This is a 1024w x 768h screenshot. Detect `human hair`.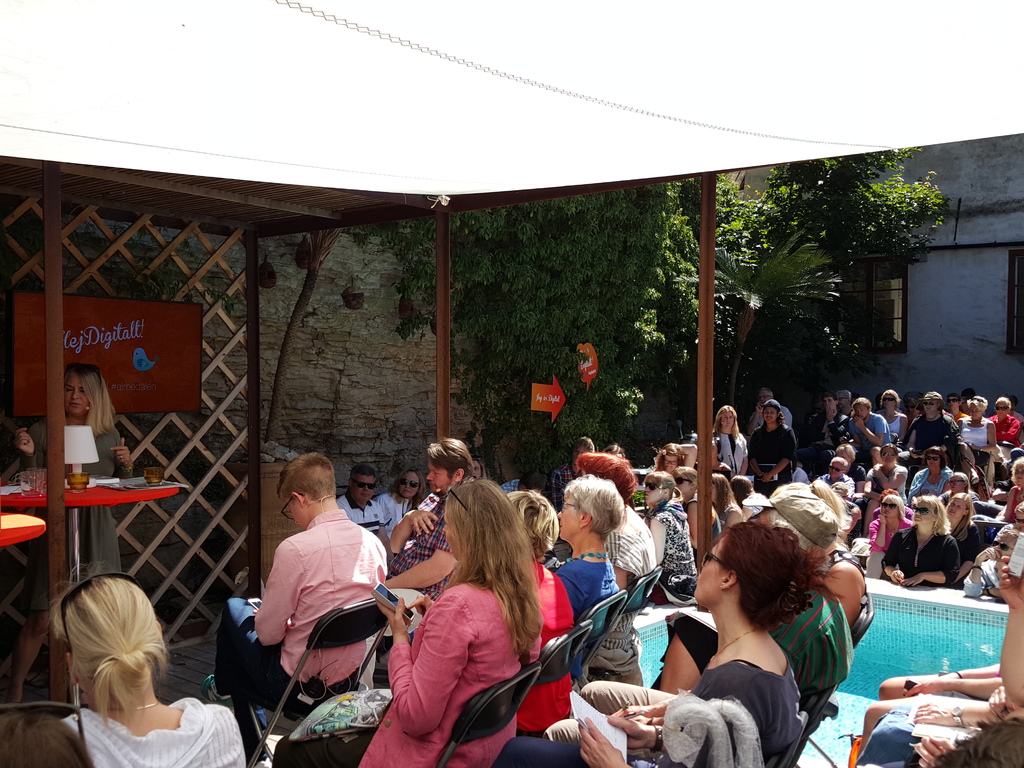
box=[392, 470, 420, 497].
